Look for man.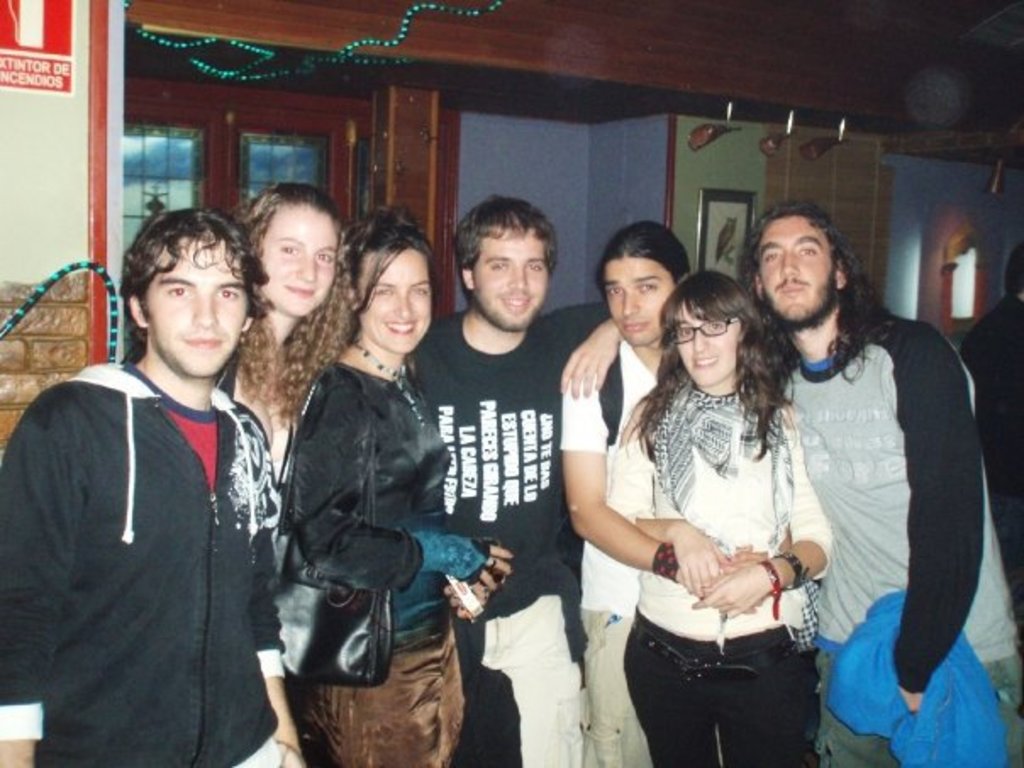
Found: (741,200,1022,766).
